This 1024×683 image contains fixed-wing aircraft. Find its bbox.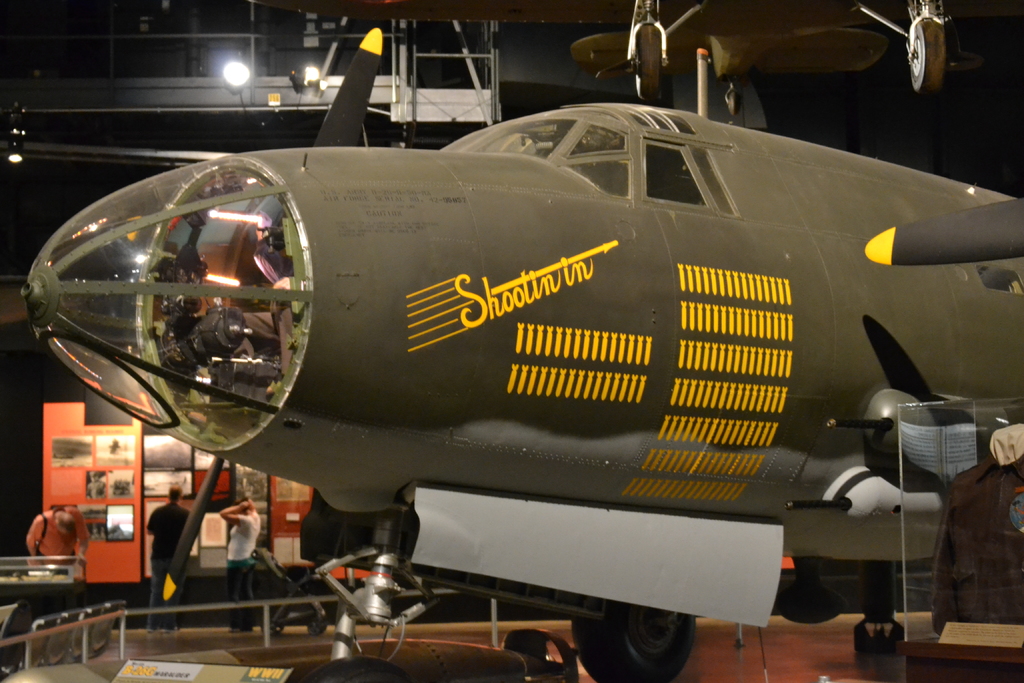
detection(18, 21, 1023, 680).
